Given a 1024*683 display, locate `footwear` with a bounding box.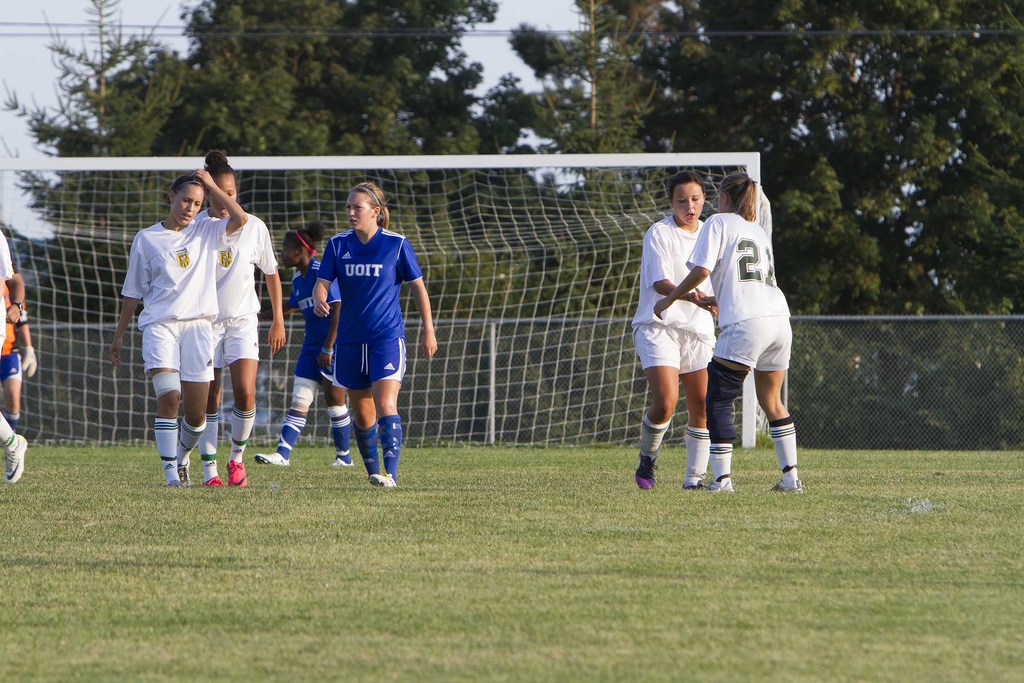
Located: 331, 457, 353, 467.
